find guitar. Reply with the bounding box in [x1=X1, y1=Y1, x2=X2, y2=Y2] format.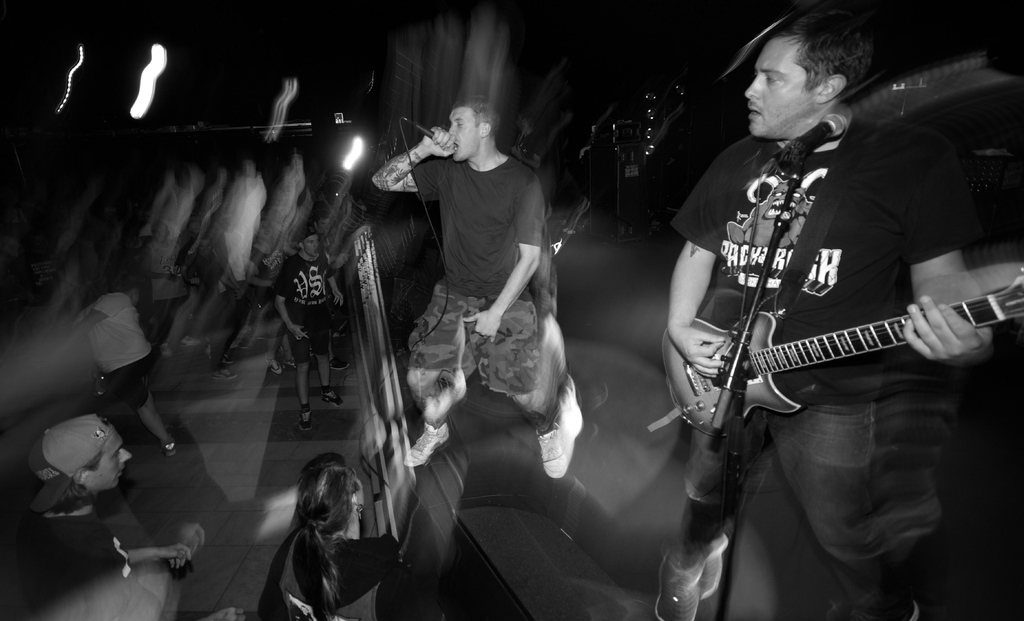
[x1=662, y1=274, x2=1023, y2=439].
